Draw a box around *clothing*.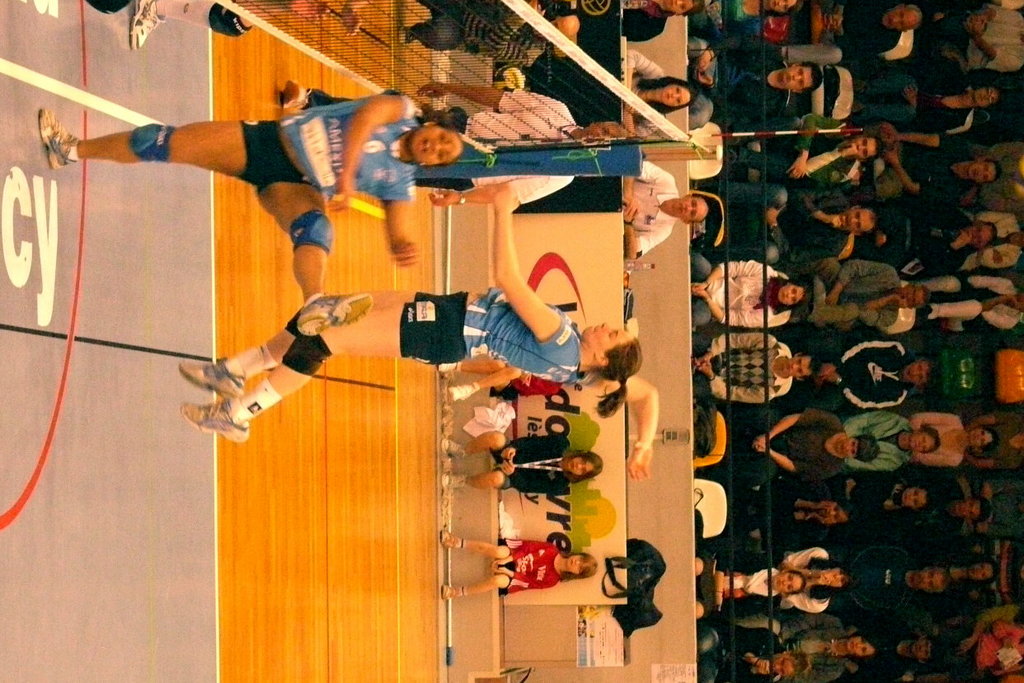
x1=419 y1=0 x2=541 y2=57.
